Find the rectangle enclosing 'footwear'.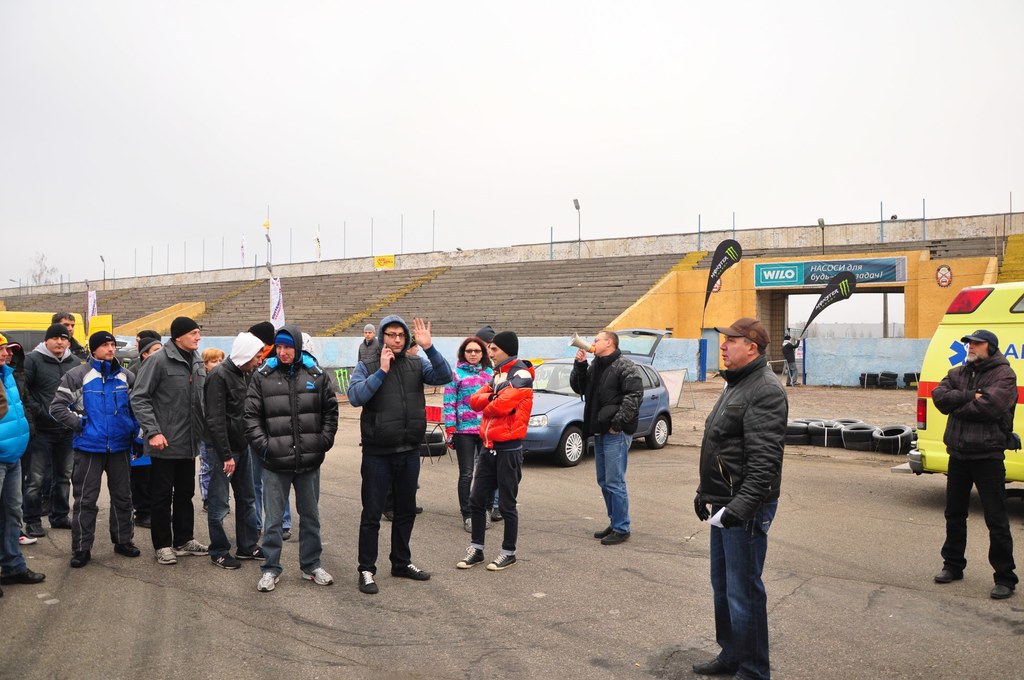
bbox(388, 559, 427, 581).
